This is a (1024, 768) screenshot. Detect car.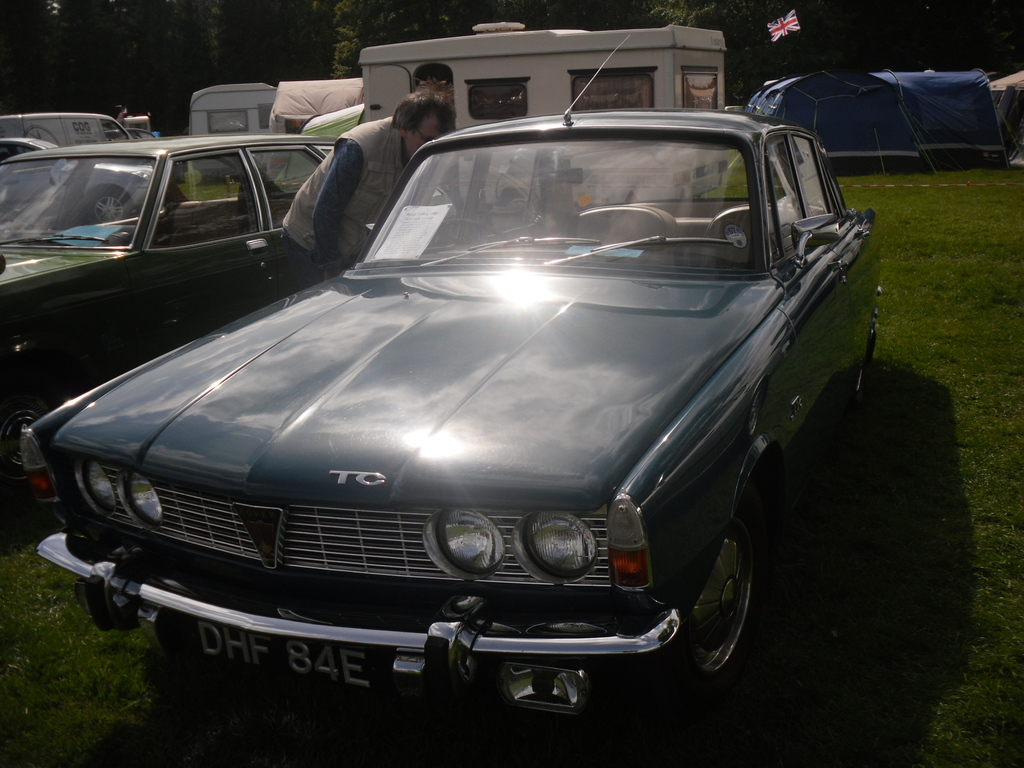
region(0, 134, 150, 225).
